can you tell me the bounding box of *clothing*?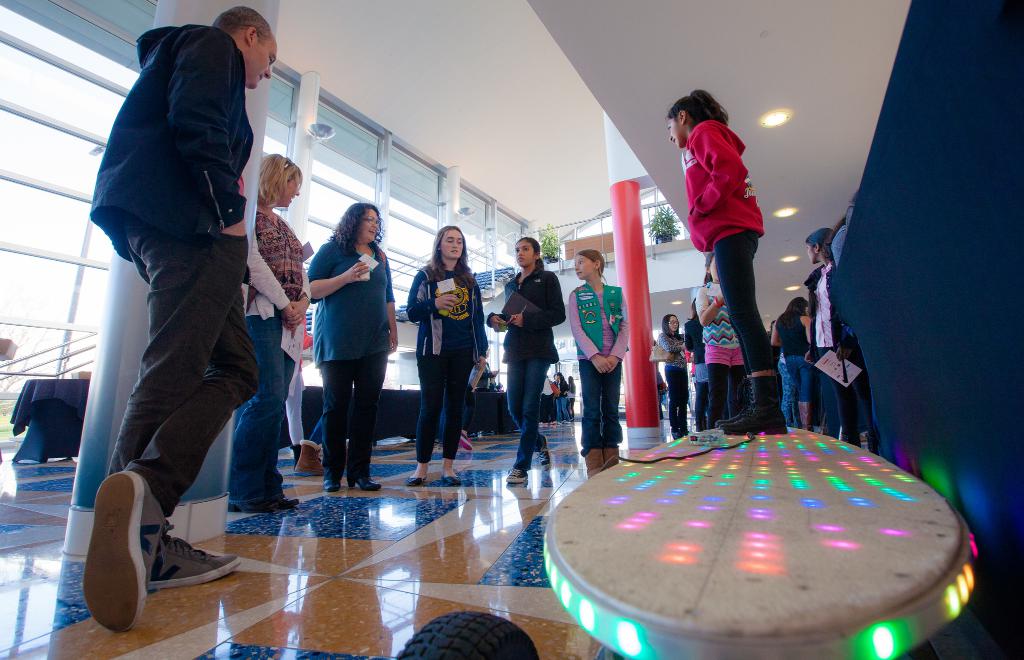
box(229, 199, 310, 496).
